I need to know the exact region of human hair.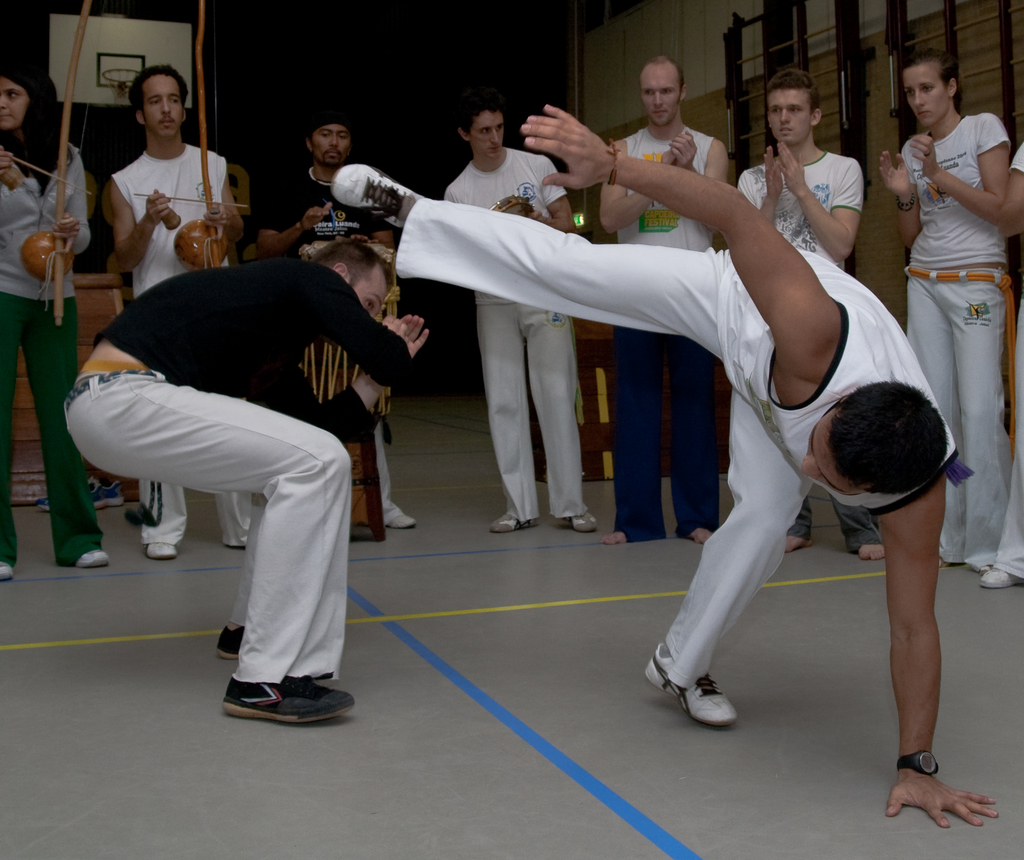
Region: [left=127, top=62, right=191, bottom=124].
